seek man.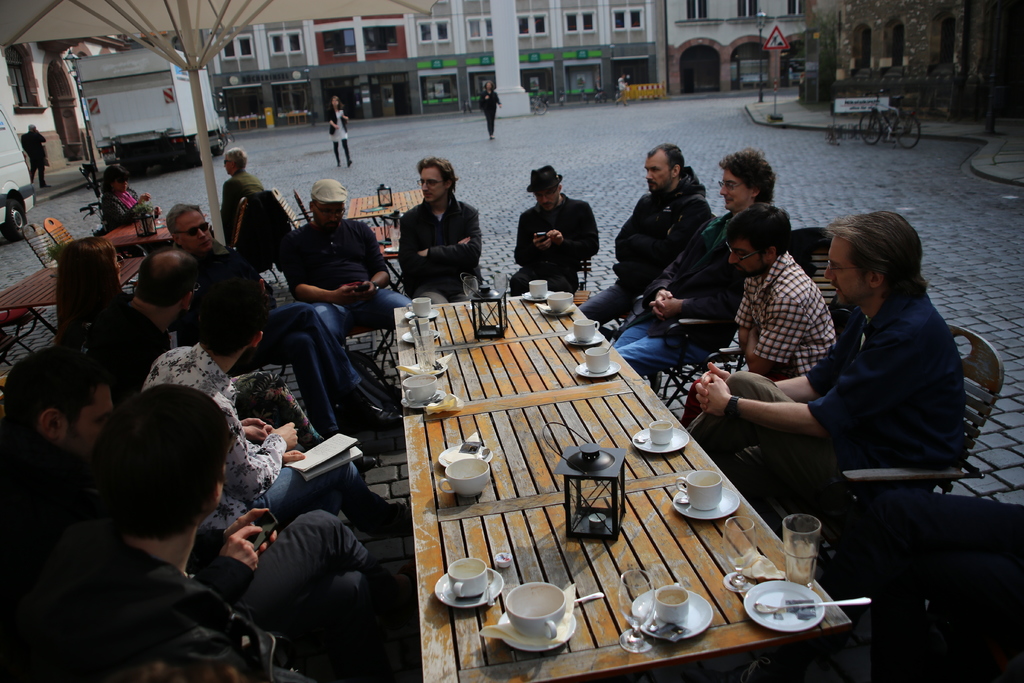
[0, 345, 426, 634].
